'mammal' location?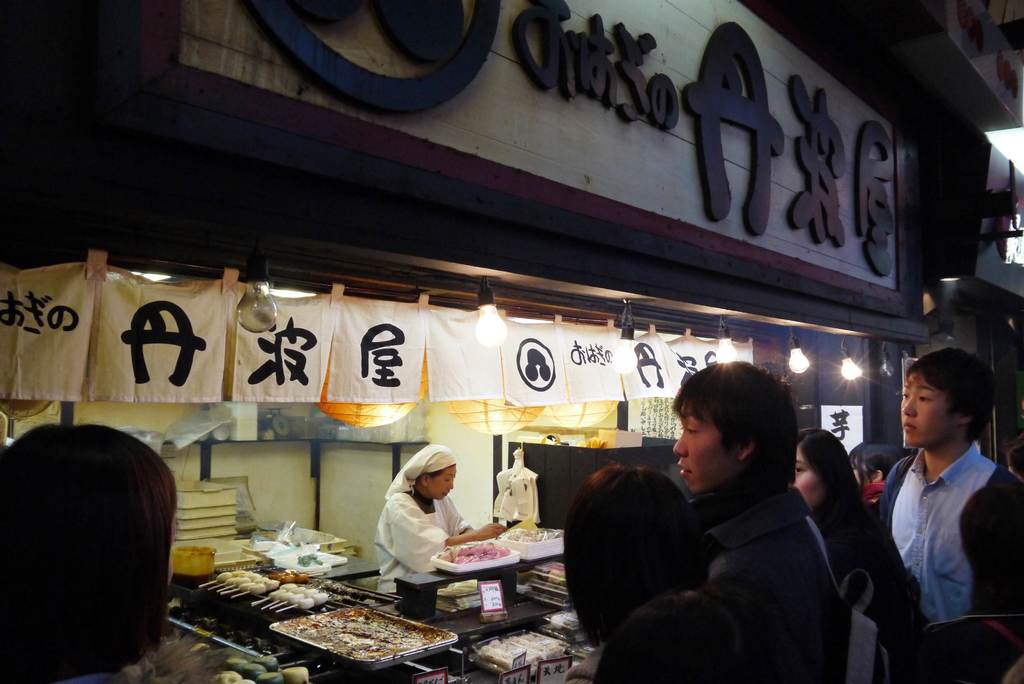
x1=374 y1=442 x2=509 y2=590
